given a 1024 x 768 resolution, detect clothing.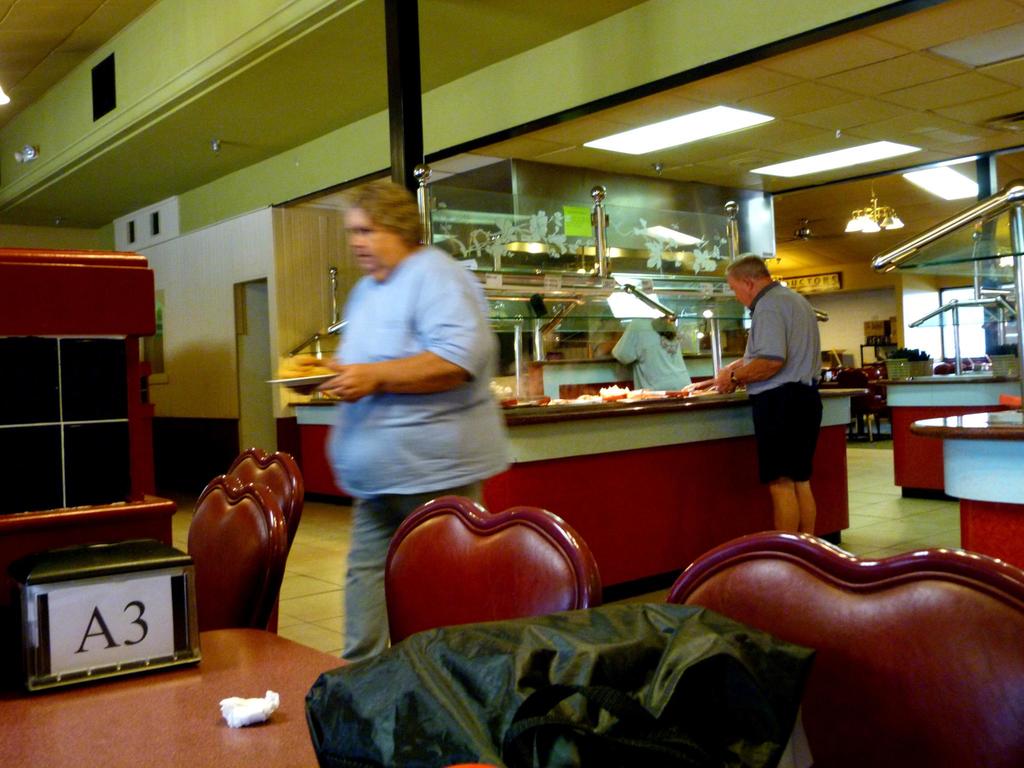
l=731, t=262, r=840, b=503.
